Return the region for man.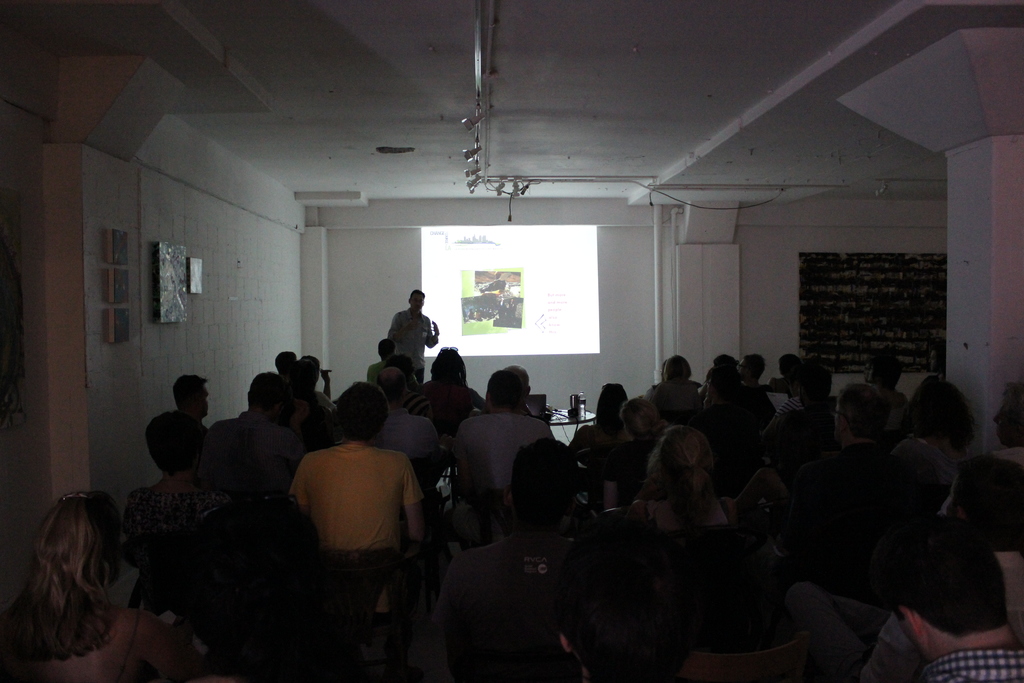
[740, 355, 760, 390].
